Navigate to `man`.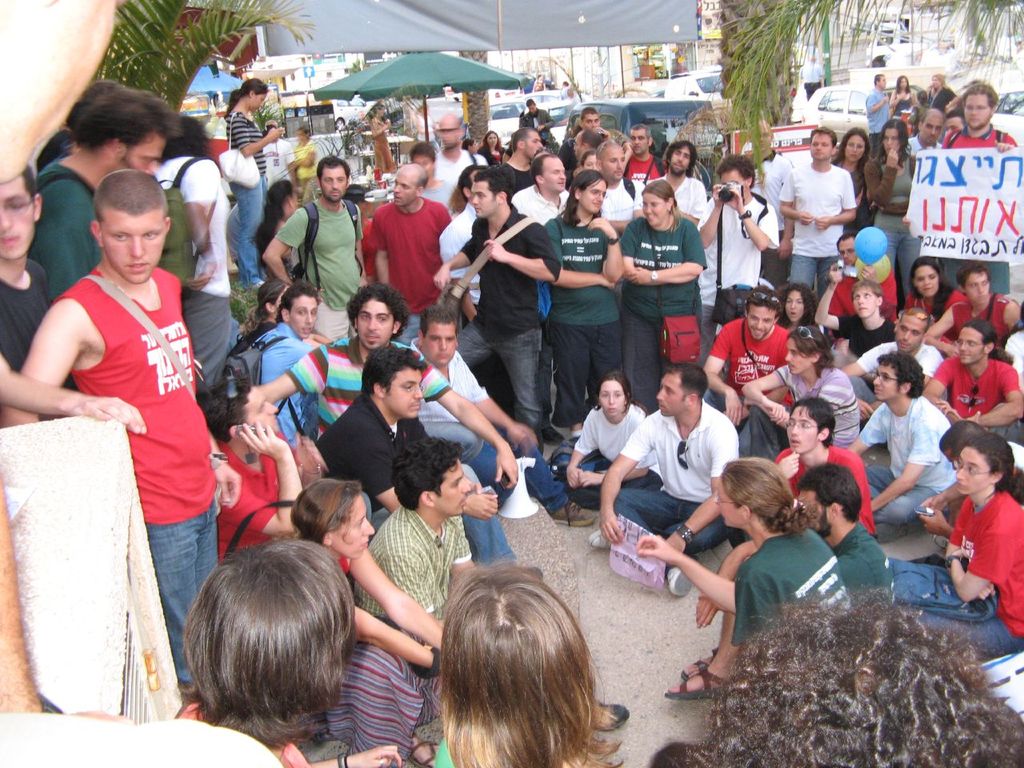
Navigation target: [left=802, top=453, right=909, bottom=618].
